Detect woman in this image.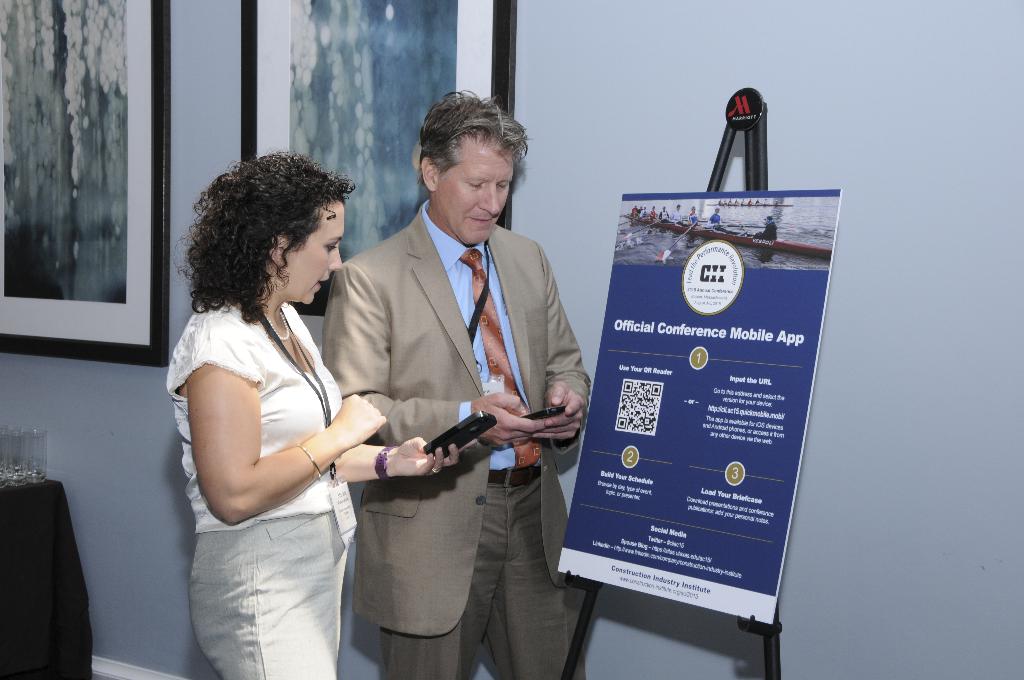
Detection: (168,123,392,679).
